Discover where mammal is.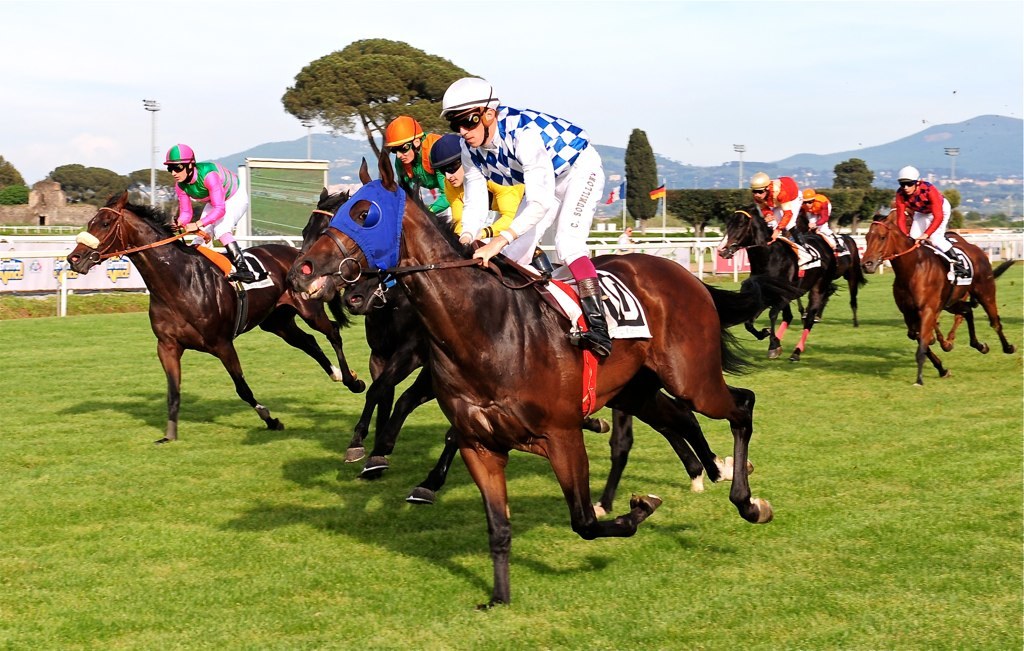
Discovered at {"left": 749, "top": 165, "right": 802, "bottom": 251}.
